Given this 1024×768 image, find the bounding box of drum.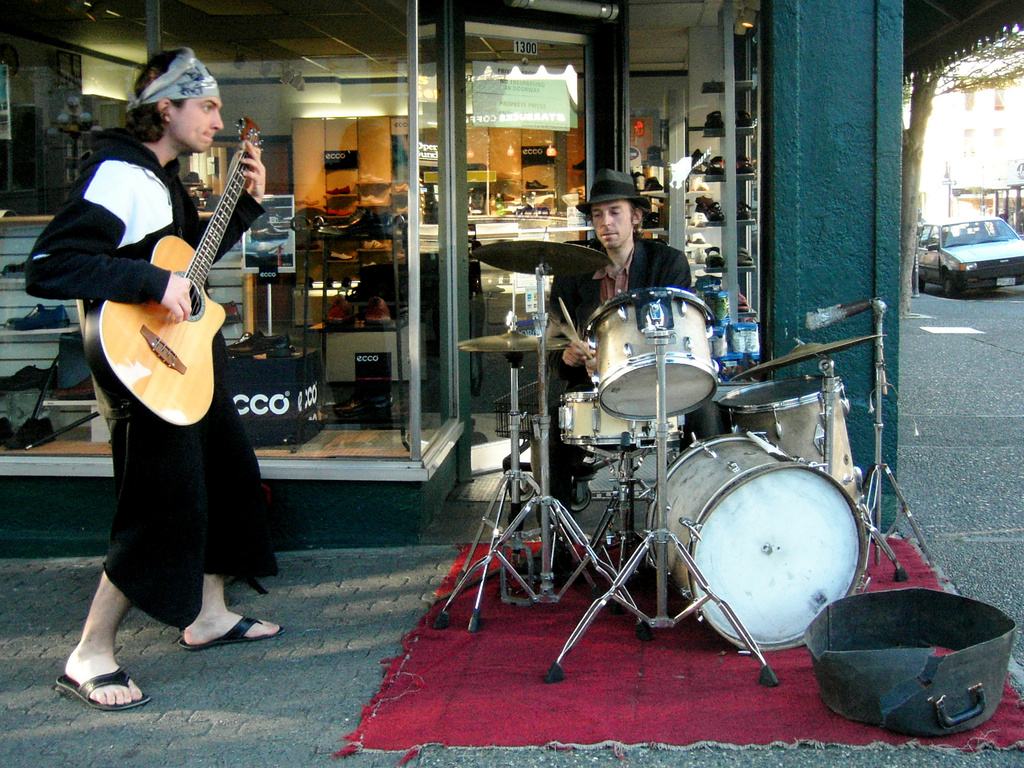
bbox=(721, 376, 869, 507).
